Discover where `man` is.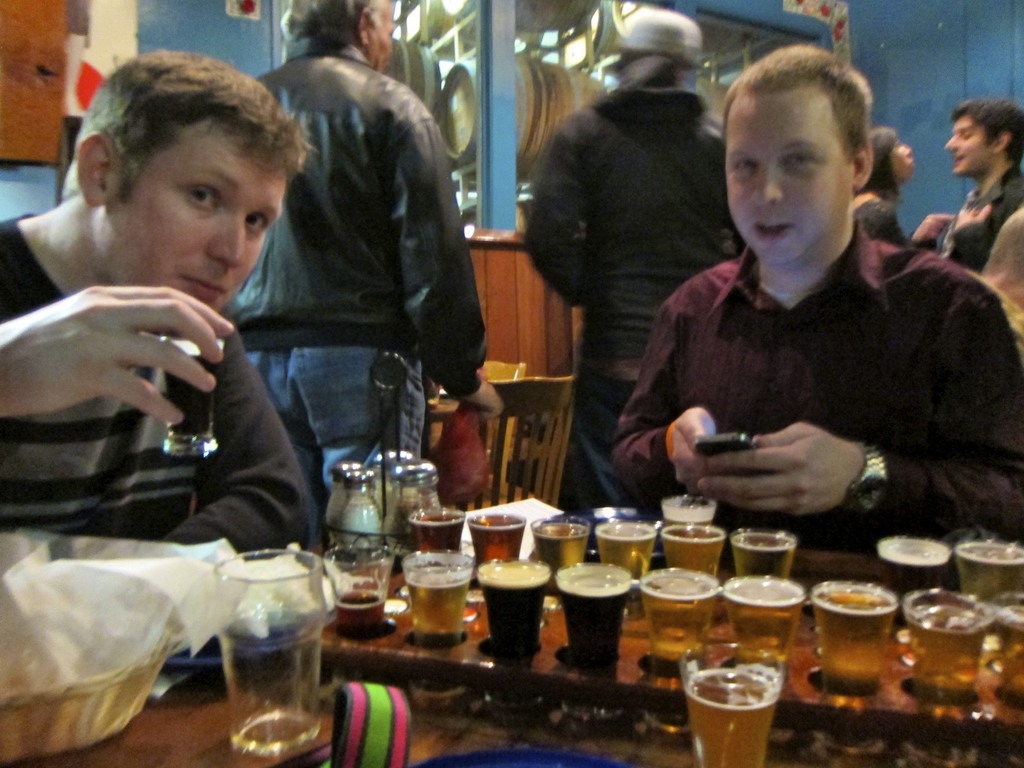
Discovered at [525,6,747,542].
